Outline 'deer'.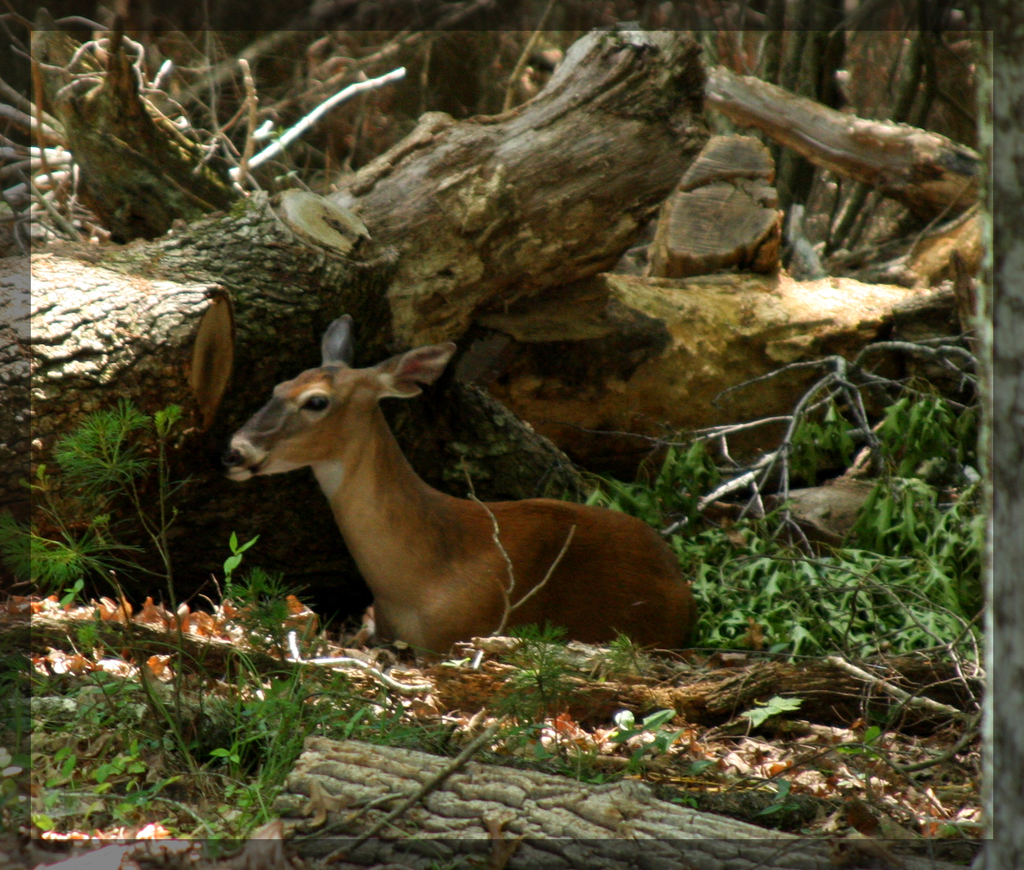
Outline: box(227, 308, 696, 665).
